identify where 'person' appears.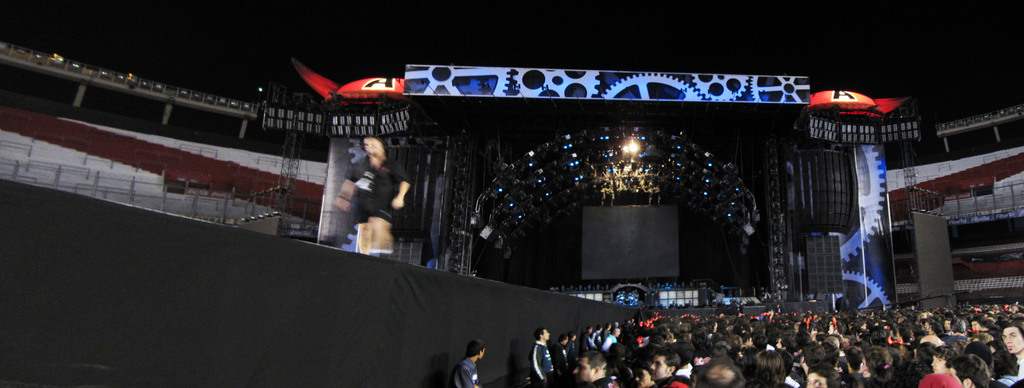
Appears at x1=569, y1=346, x2=619, y2=387.
